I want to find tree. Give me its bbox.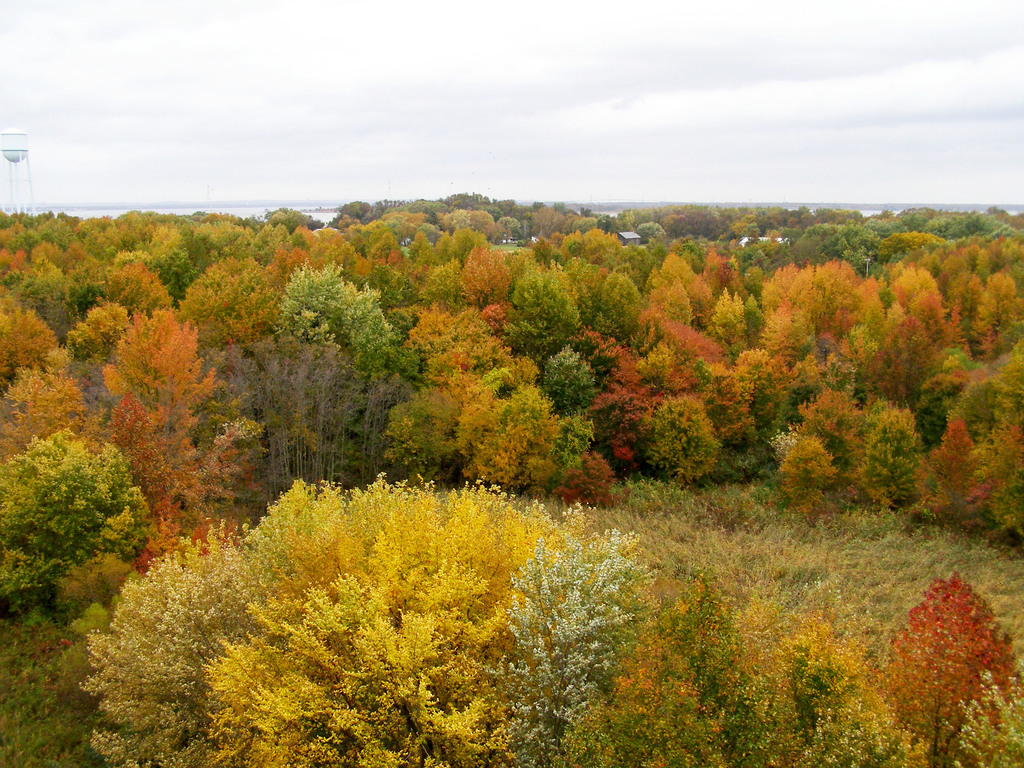
{"x1": 593, "y1": 269, "x2": 639, "y2": 342}.
